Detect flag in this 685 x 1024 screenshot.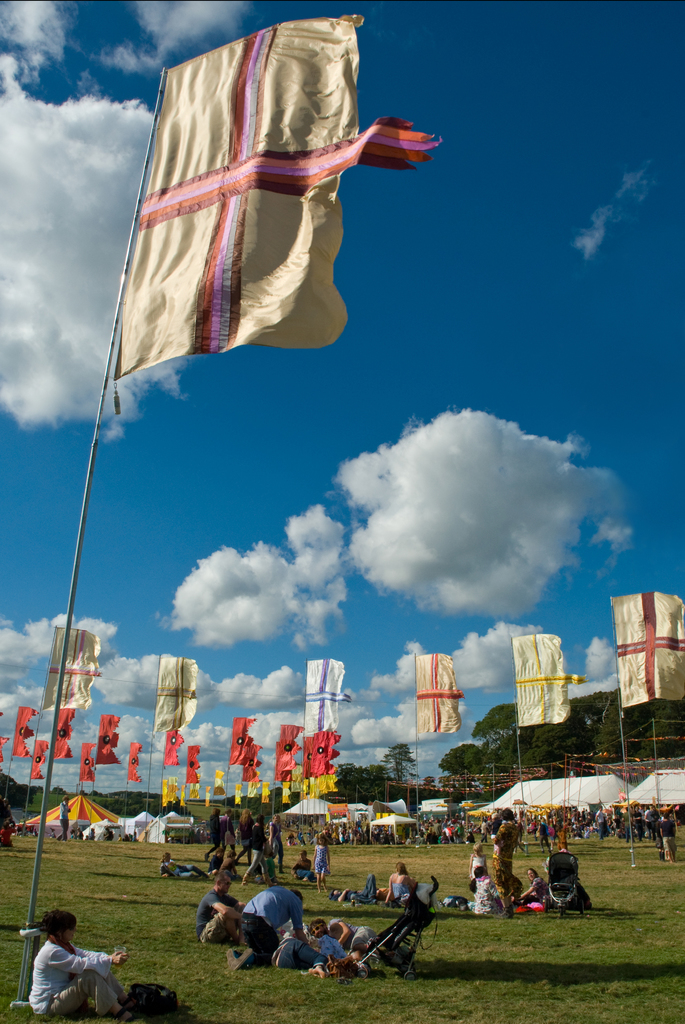
Detection: (left=192, top=787, right=201, bottom=801).
